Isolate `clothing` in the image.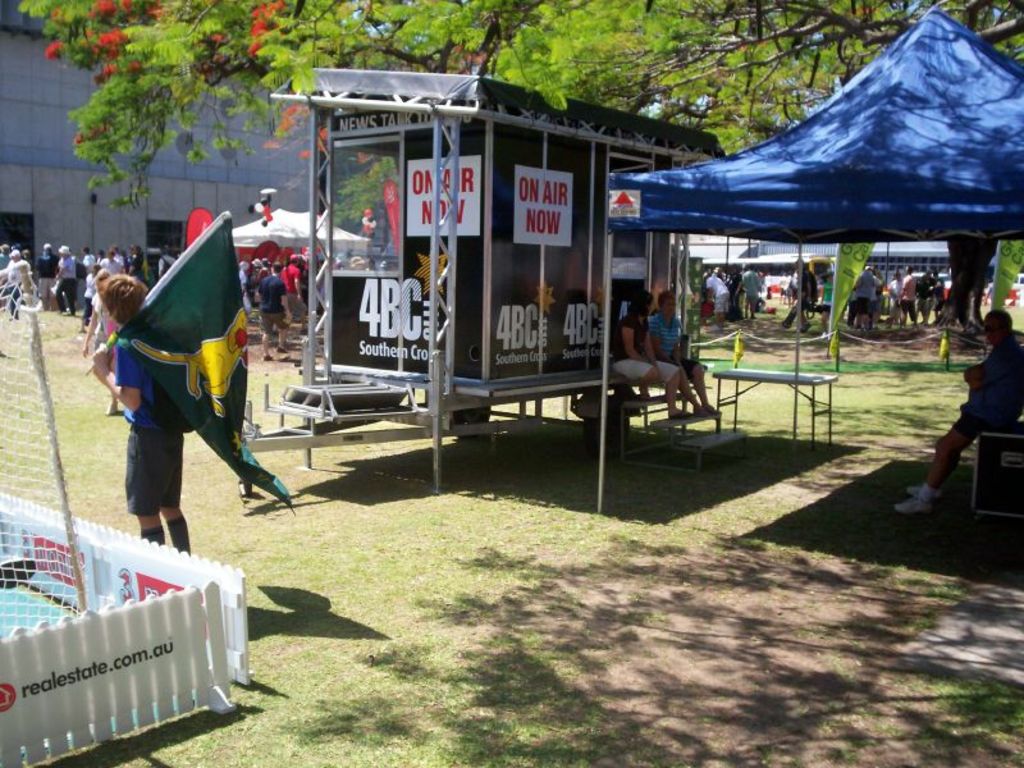
Isolated region: <bbox>609, 310, 684, 383</bbox>.
